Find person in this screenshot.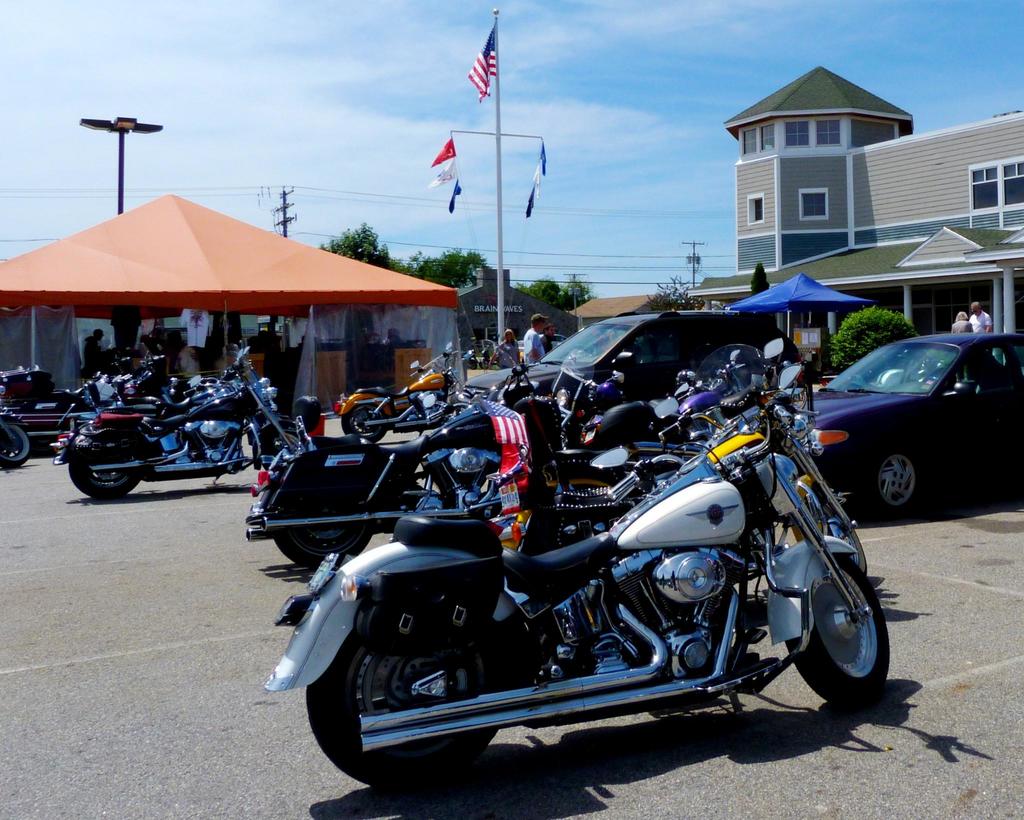
The bounding box for person is 524:308:552:364.
